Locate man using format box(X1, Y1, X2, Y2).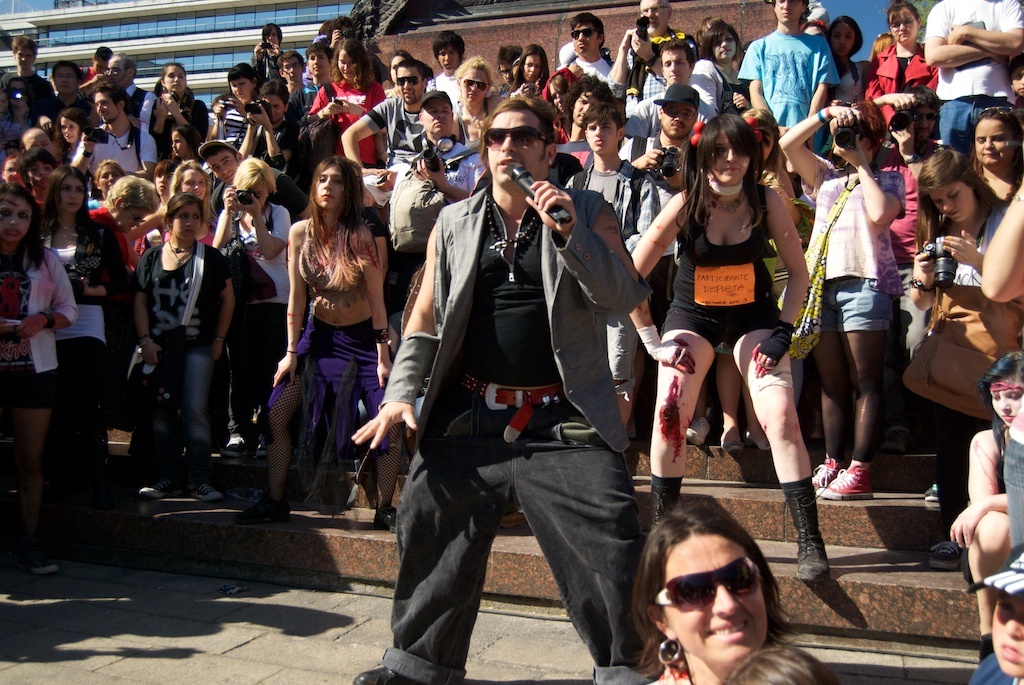
box(341, 56, 437, 170).
